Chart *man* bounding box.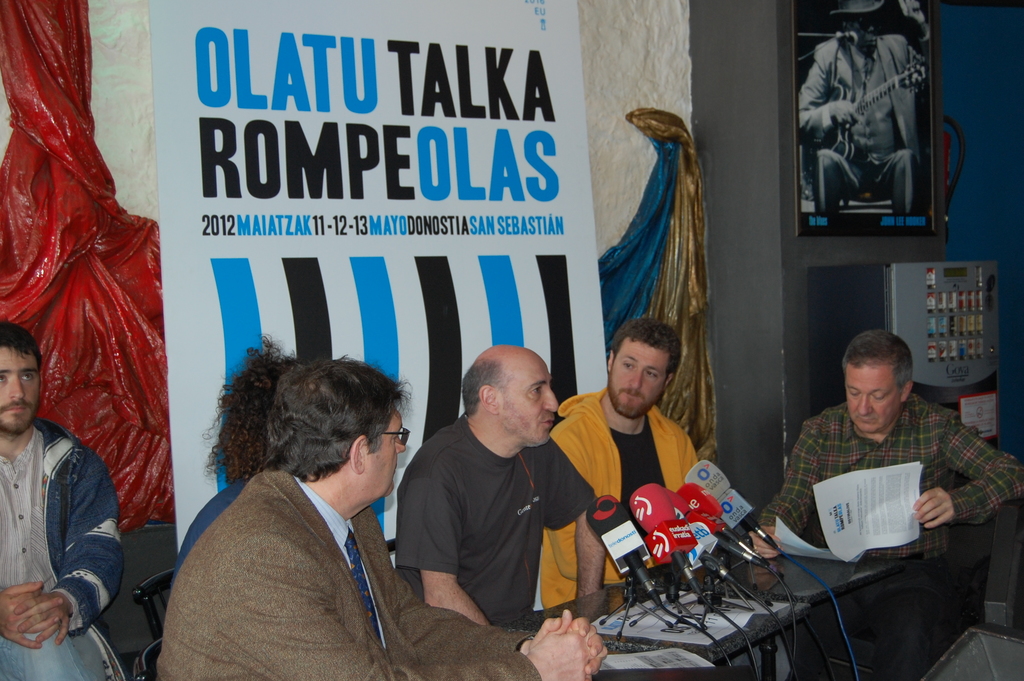
Charted: [left=0, top=316, right=122, bottom=680].
